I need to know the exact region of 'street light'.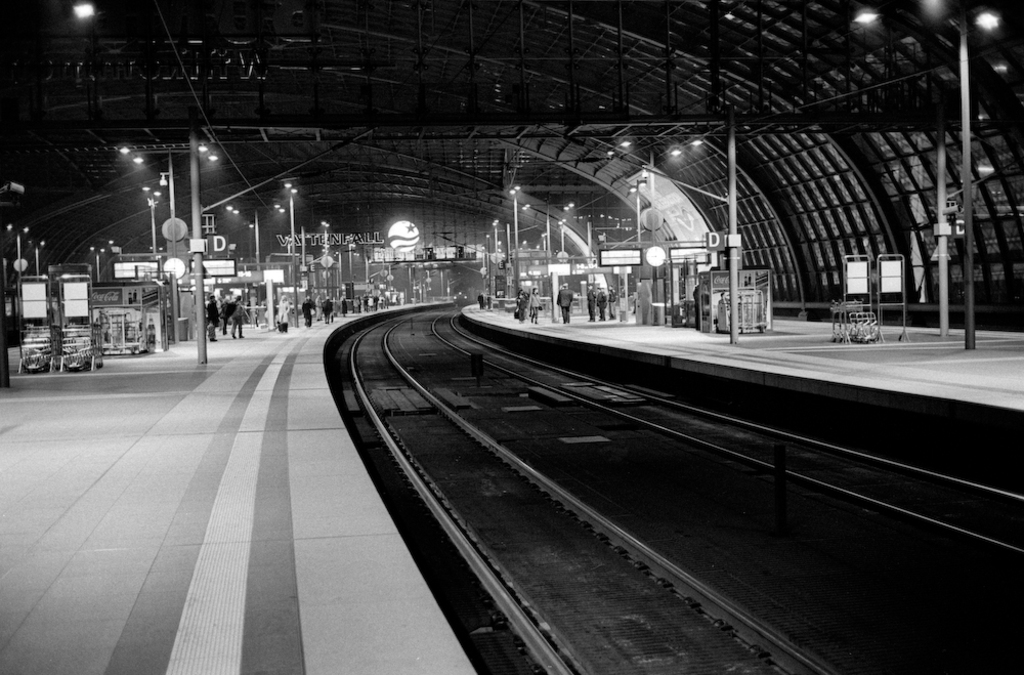
Region: x1=926, y1=2, x2=1001, y2=349.
